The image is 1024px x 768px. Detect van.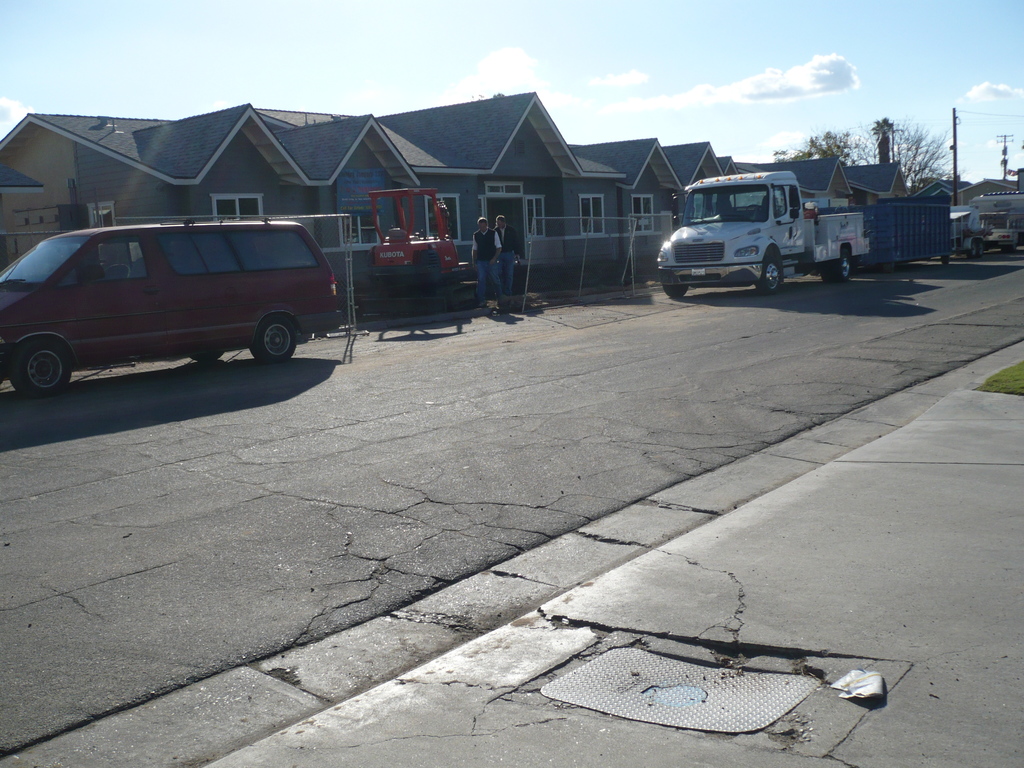
Detection: l=5, t=200, r=346, b=379.
